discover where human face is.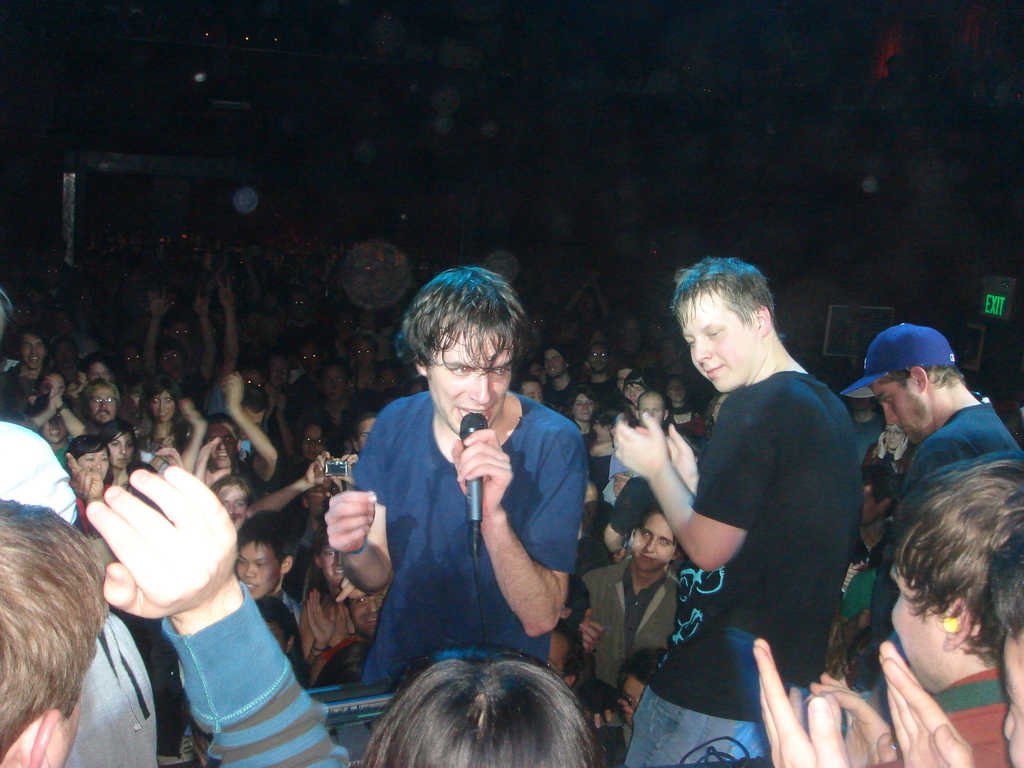
Discovered at (left=211, top=424, right=237, bottom=462).
